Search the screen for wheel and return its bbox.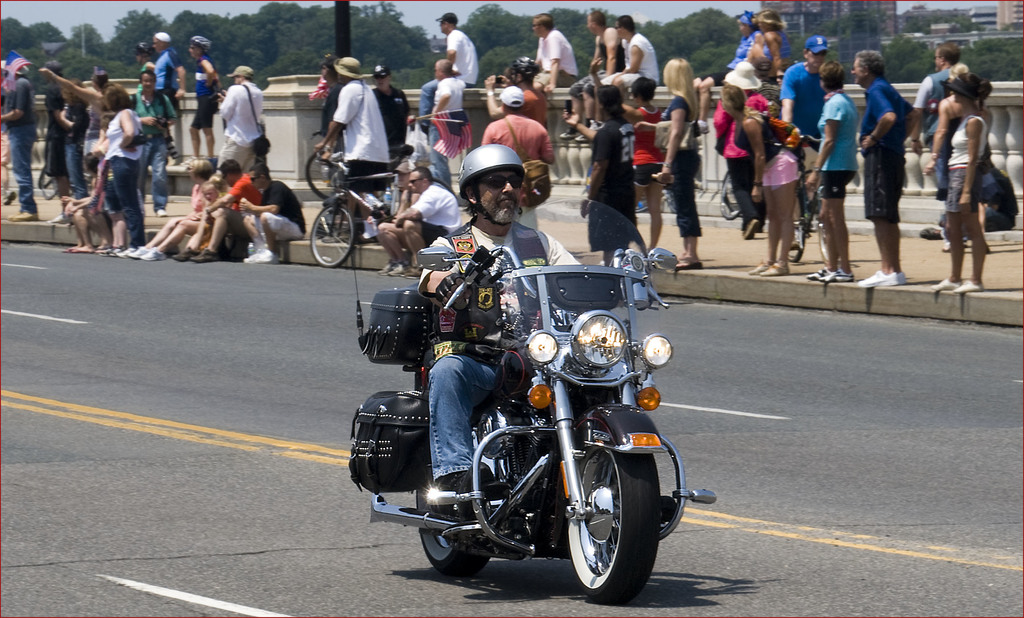
Found: bbox(781, 185, 801, 259).
